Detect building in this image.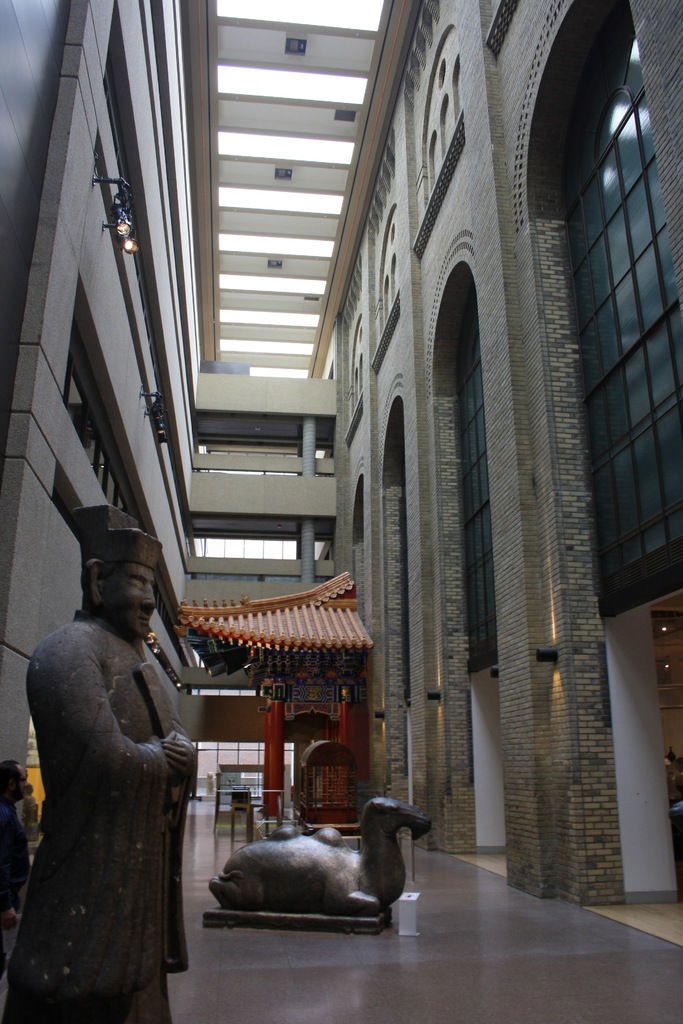
Detection: (left=0, top=0, right=682, bottom=1023).
